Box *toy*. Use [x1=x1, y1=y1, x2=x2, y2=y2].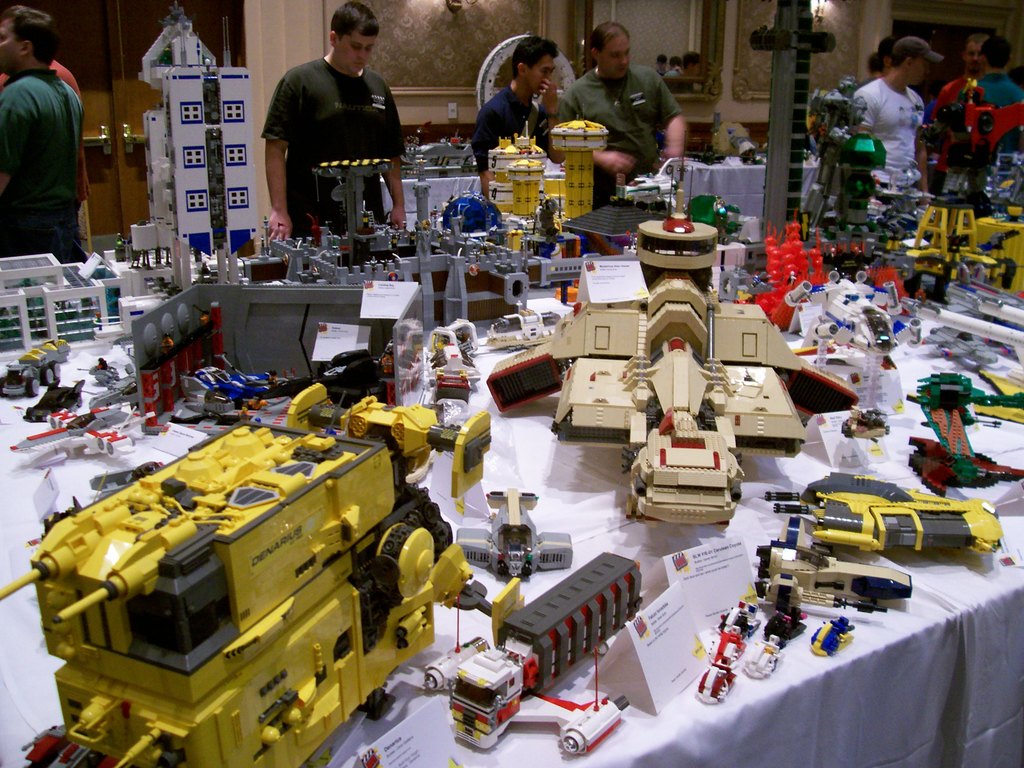
[x1=481, y1=190, x2=858, y2=525].
